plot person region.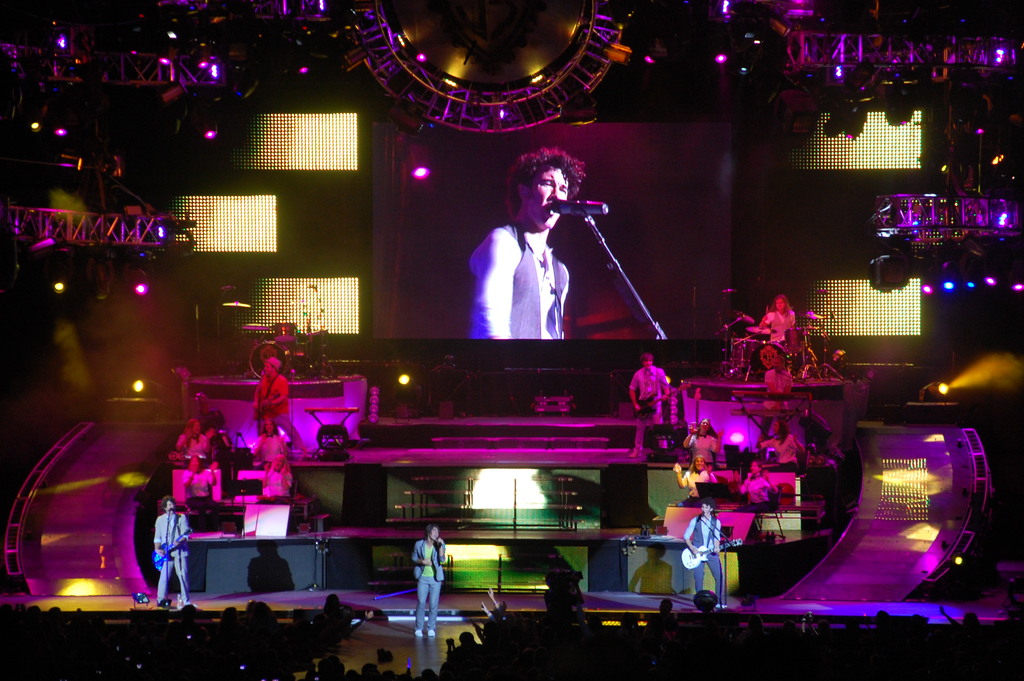
Plotted at 182:453:223:505.
